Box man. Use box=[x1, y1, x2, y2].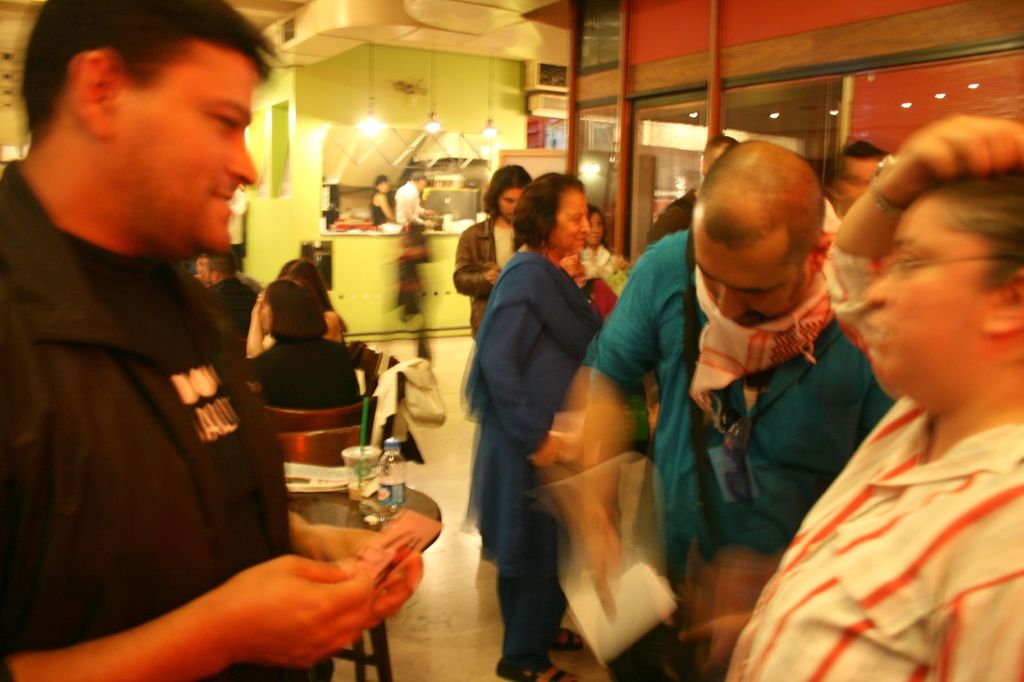
box=[530, 136, 908, 681].
